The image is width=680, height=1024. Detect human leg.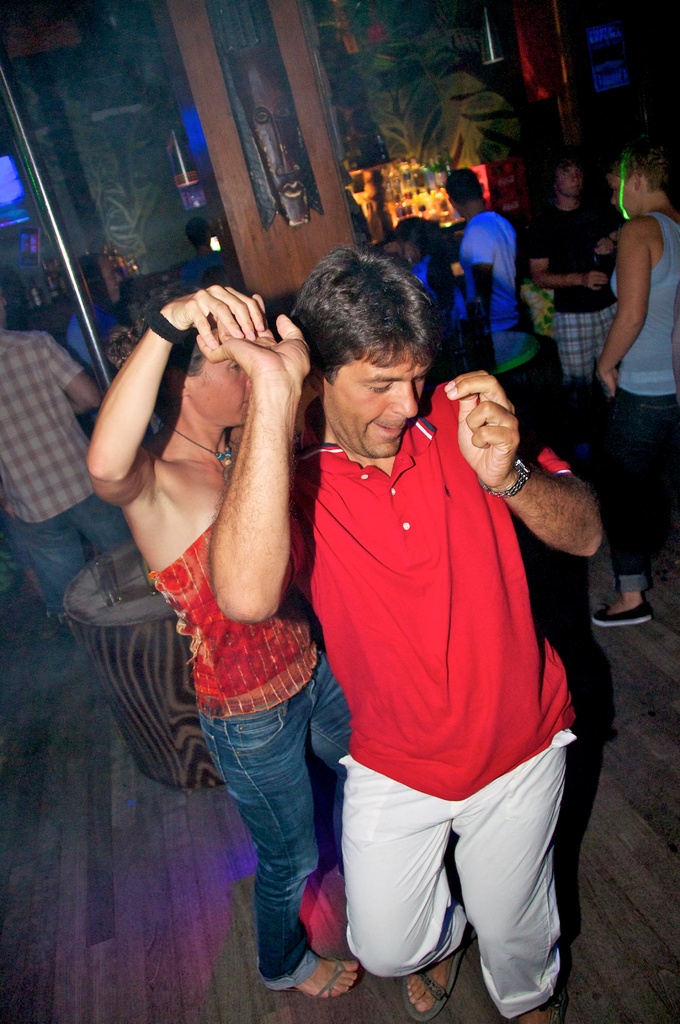
Detection: 302/641/352/771.
